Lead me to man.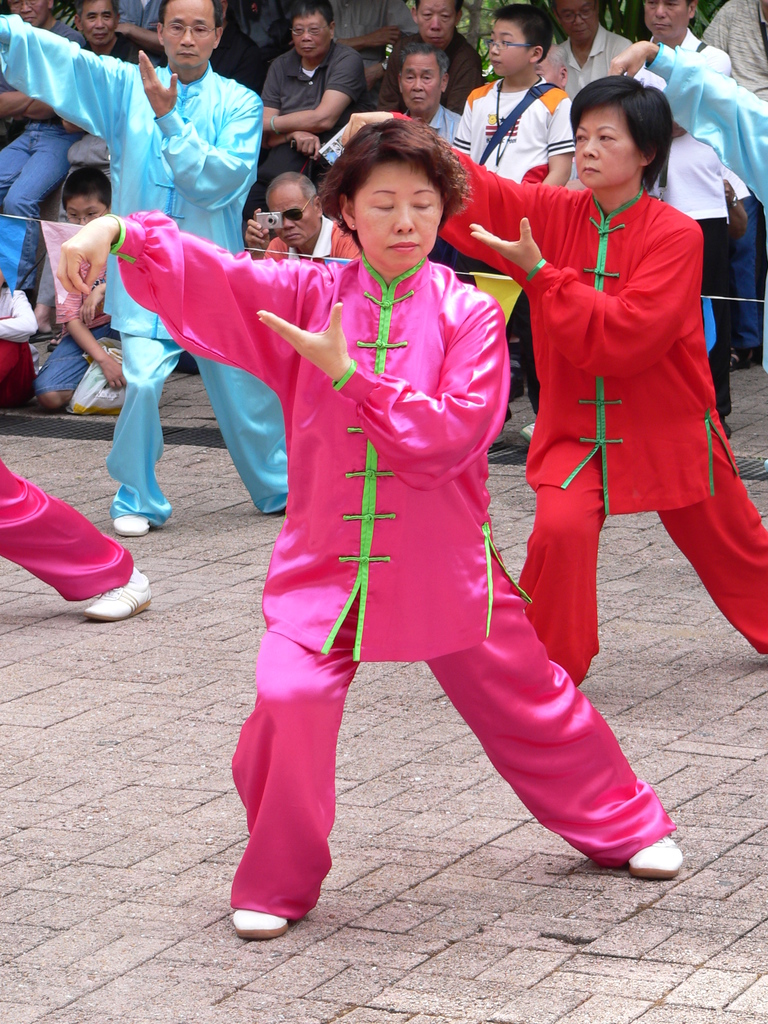
Lead to left=691, top=0, right=767, bottom=122.
